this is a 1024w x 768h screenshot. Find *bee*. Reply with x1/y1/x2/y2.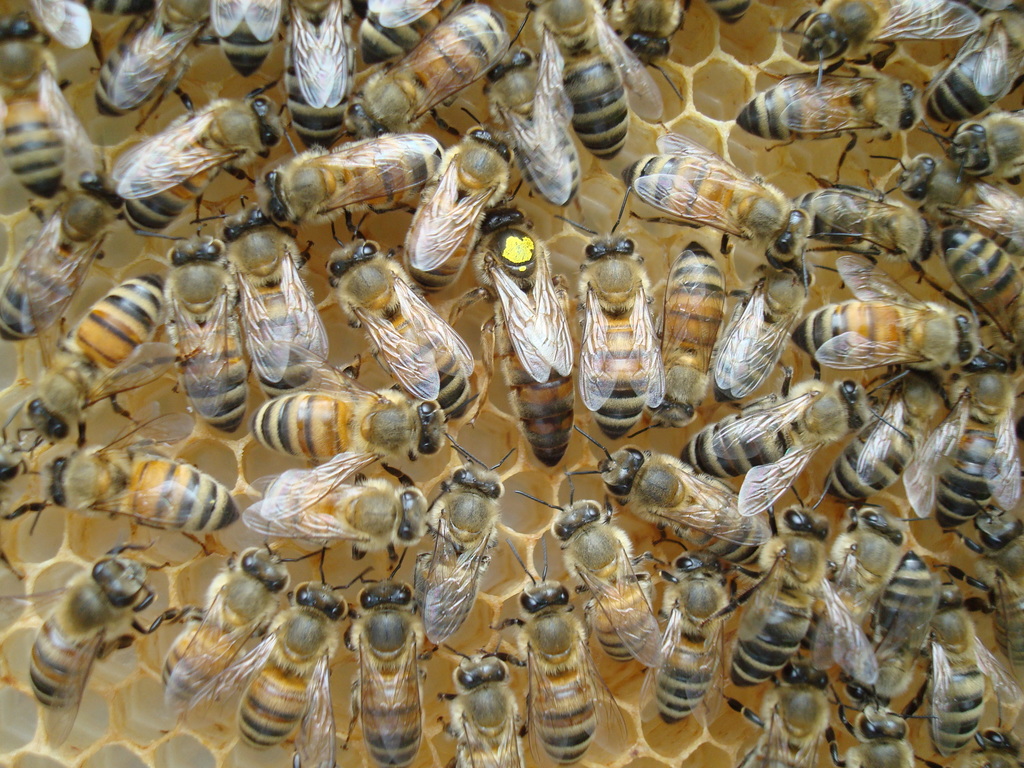
253/134/451/237.
